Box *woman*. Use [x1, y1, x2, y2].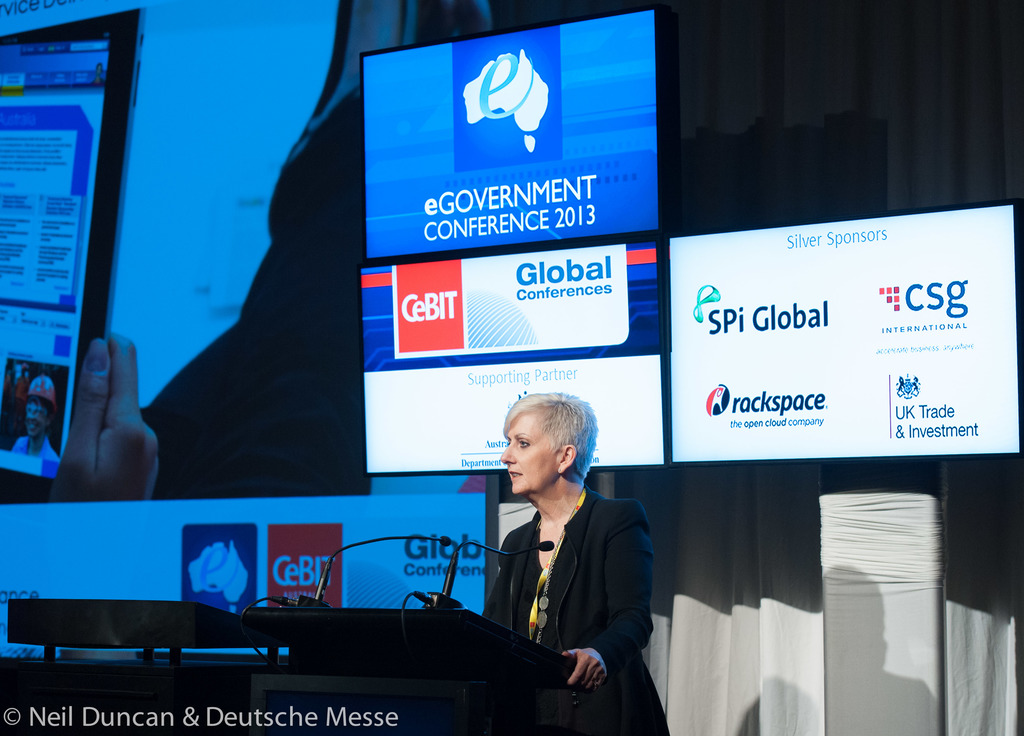
[465, 380, 667, 729].
